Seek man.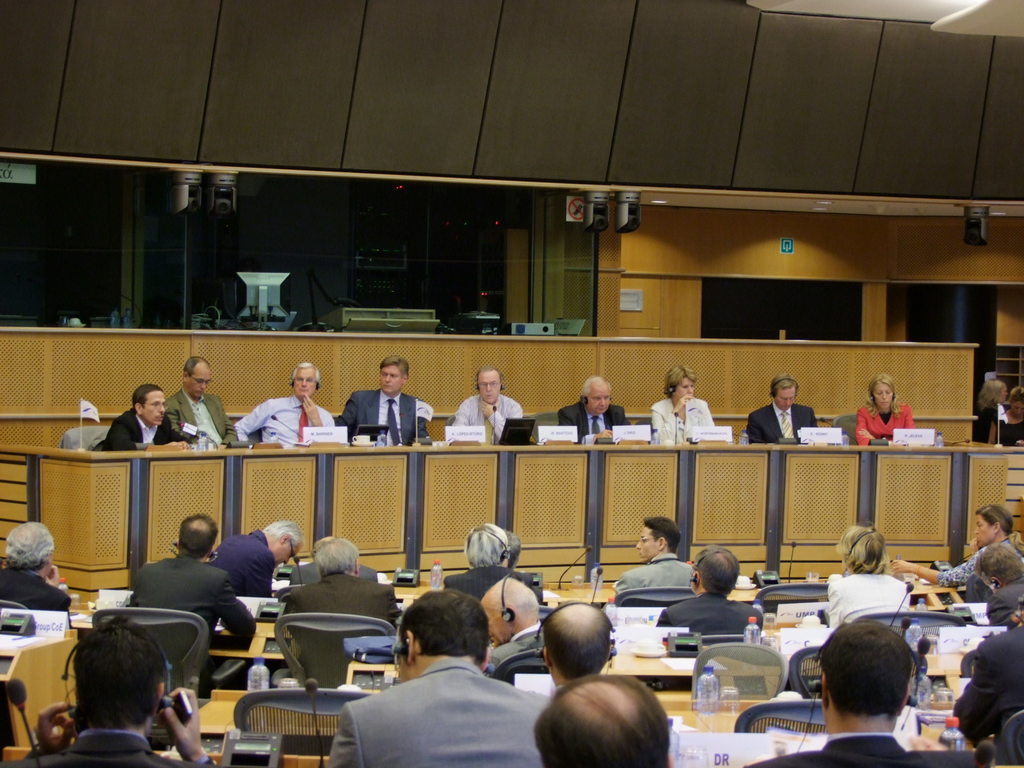
detection(99, 386, 198, 447).
